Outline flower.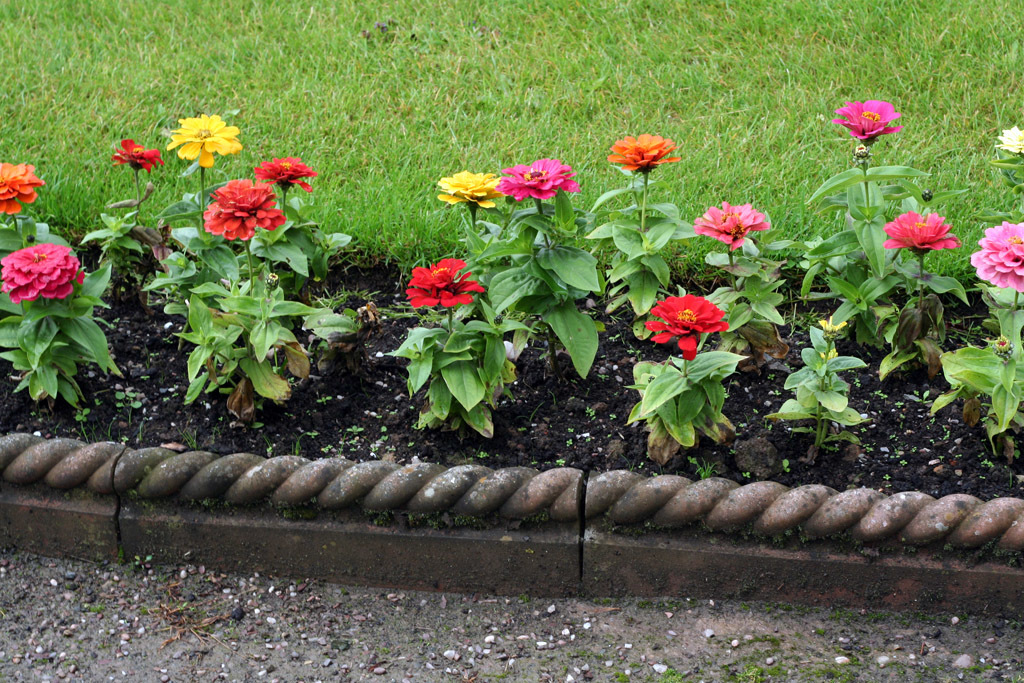
Outline: {"left": 691, "top": 199, "right": 771, "bottom": 248}.
